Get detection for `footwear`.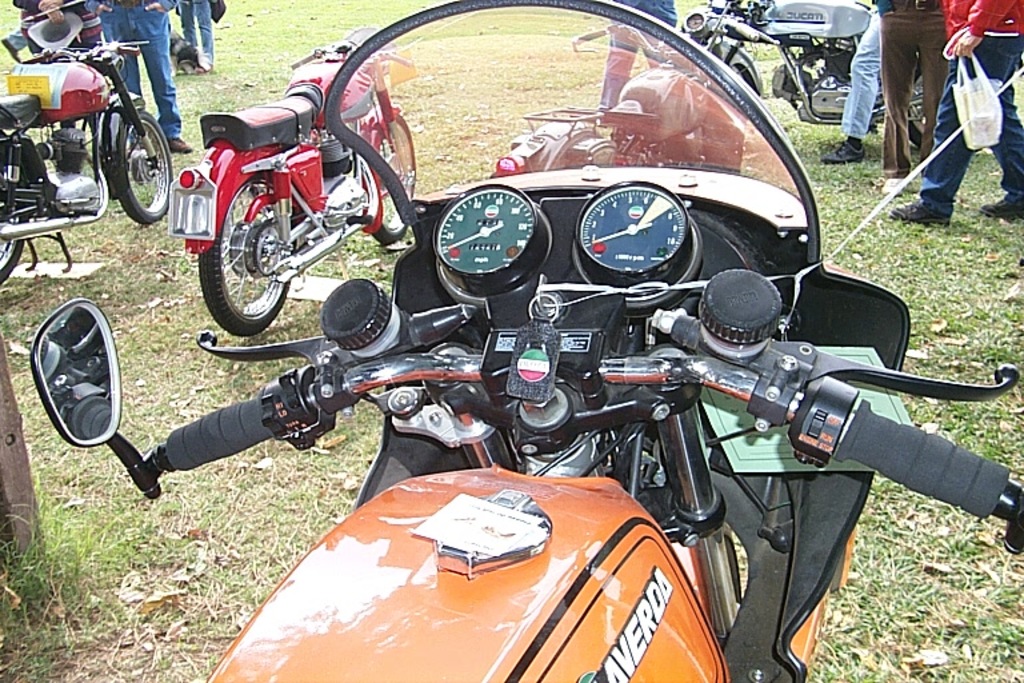
Detection: left=189, top=56, right=216, bottom=76.
